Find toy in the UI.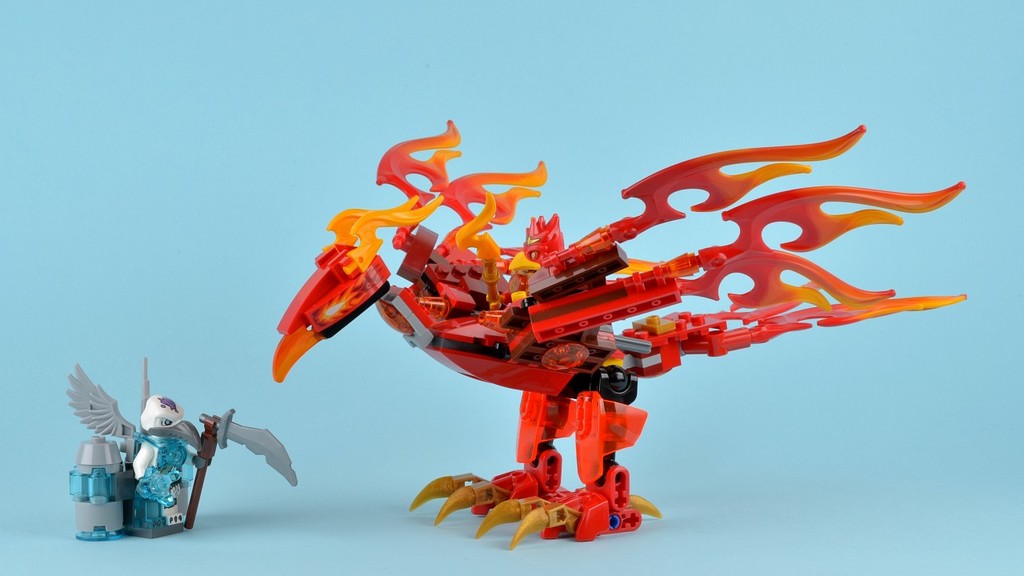
UI element at <bbox>269, 117, 970, 552</bbox>.
